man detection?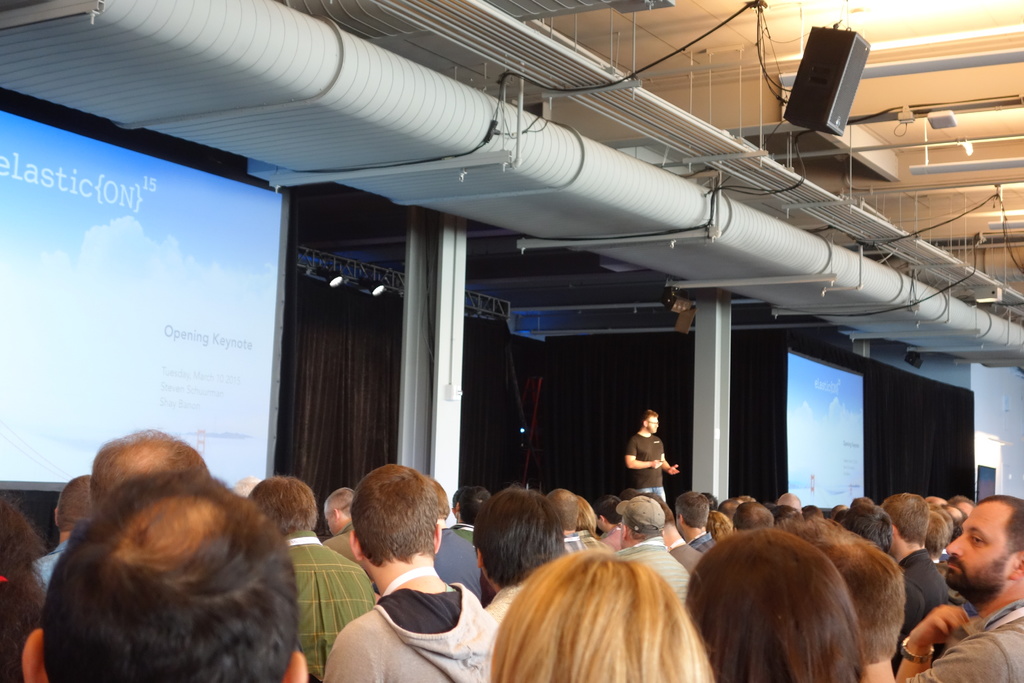
[610,495,690,604]
